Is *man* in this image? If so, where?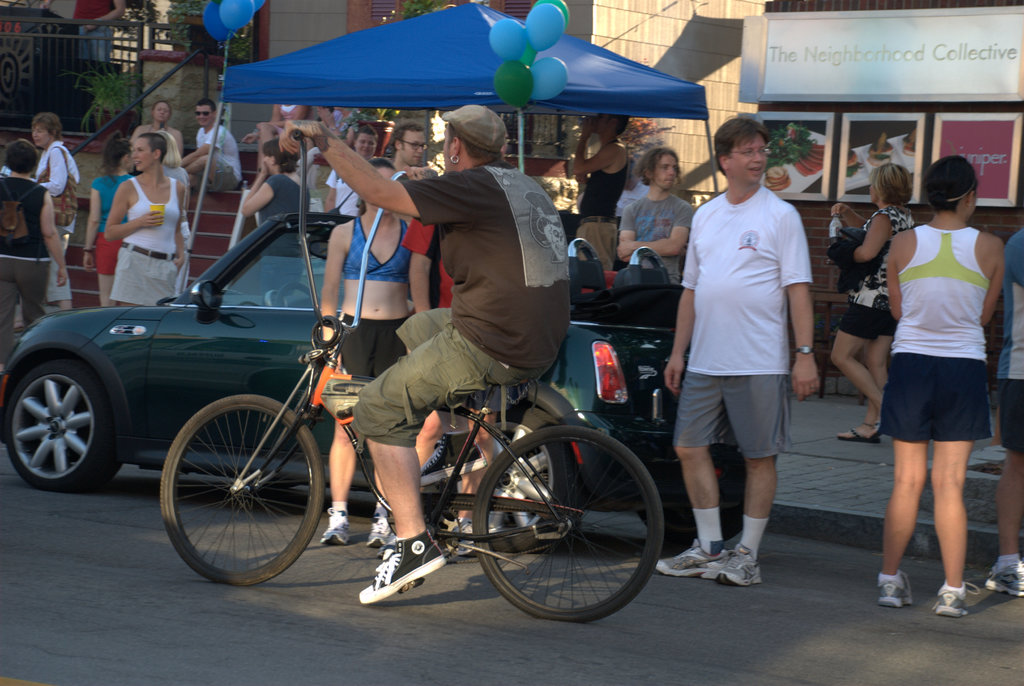
Yes, at bbox=[611, 143, 705, 283].
